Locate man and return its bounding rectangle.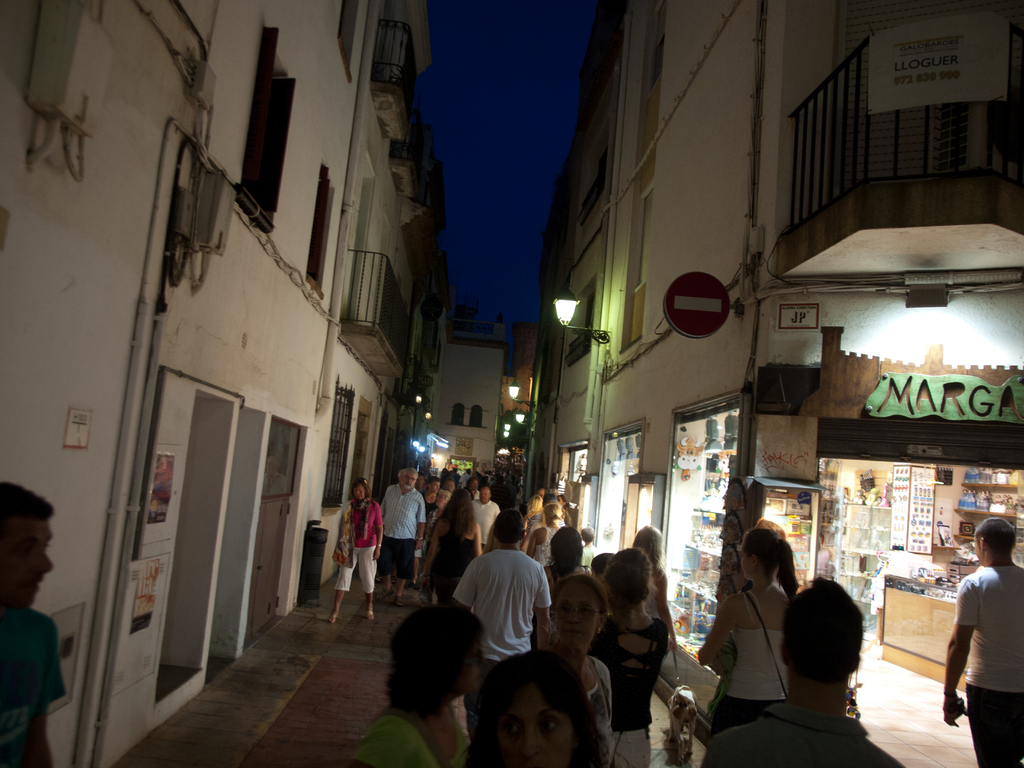
(468, 483, 497, 550).
